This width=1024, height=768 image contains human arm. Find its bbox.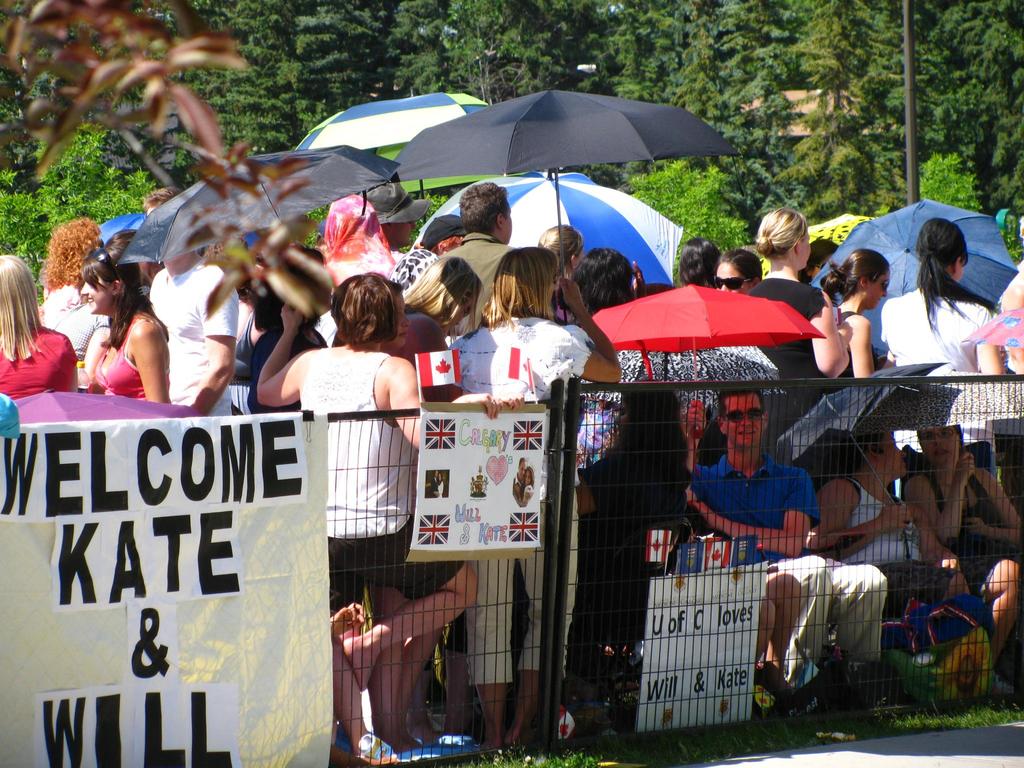
<box>685,465,822,561</box>.
